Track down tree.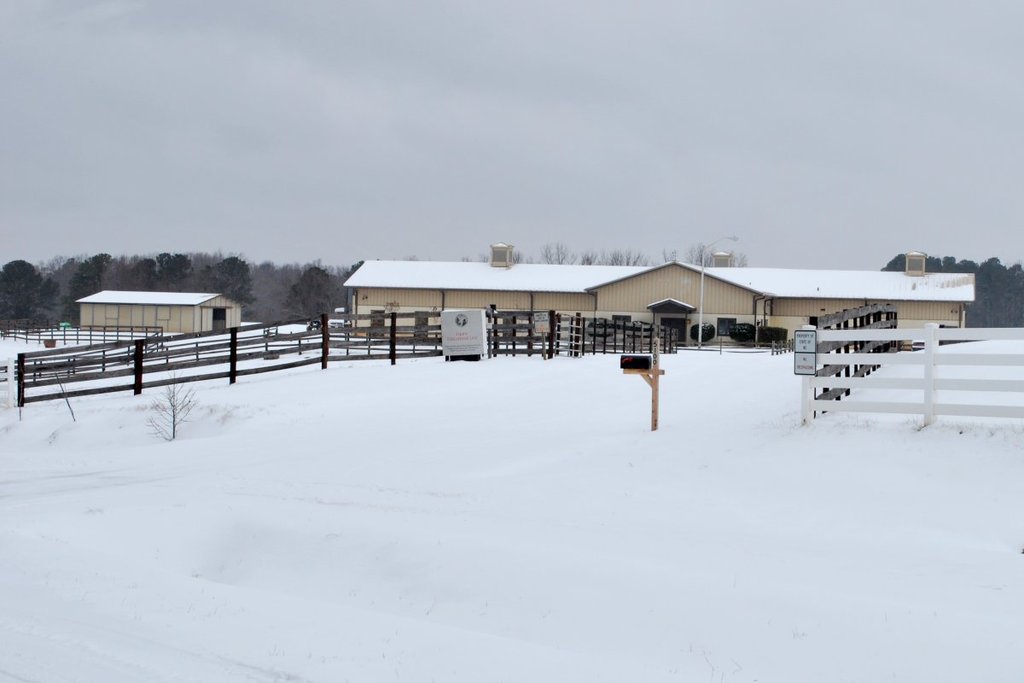
Tracked to 878, 248, 1023, 326.
